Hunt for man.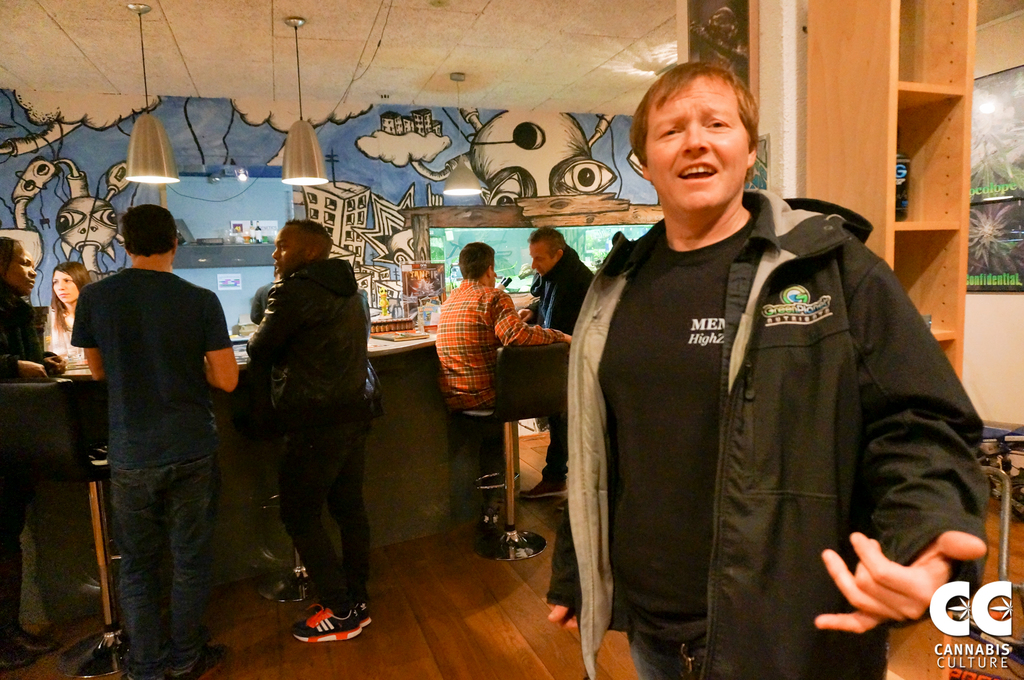
Hunted down at Rect(541, 61, 990, 679).
